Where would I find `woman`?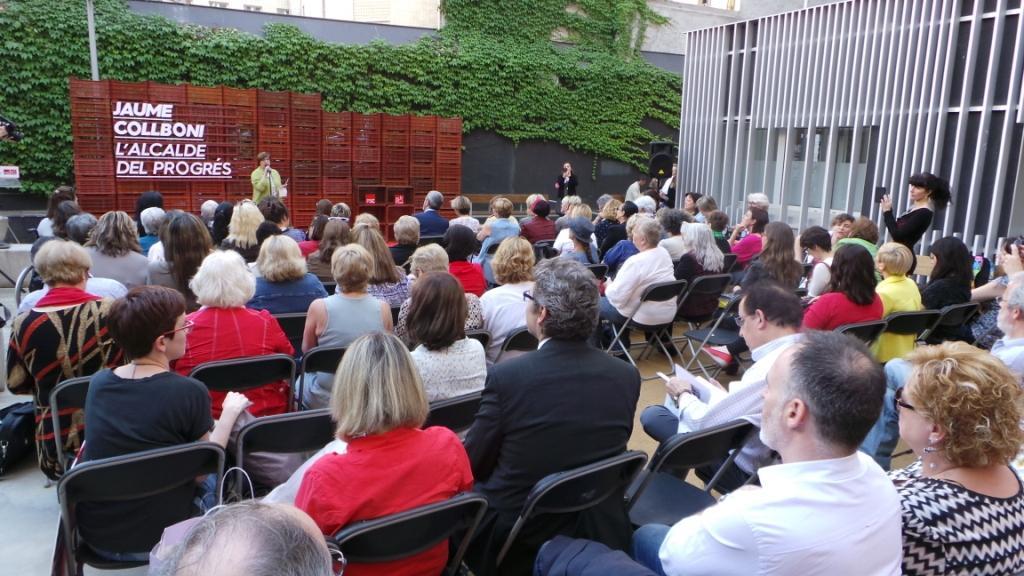
At (146,208,219,314).
